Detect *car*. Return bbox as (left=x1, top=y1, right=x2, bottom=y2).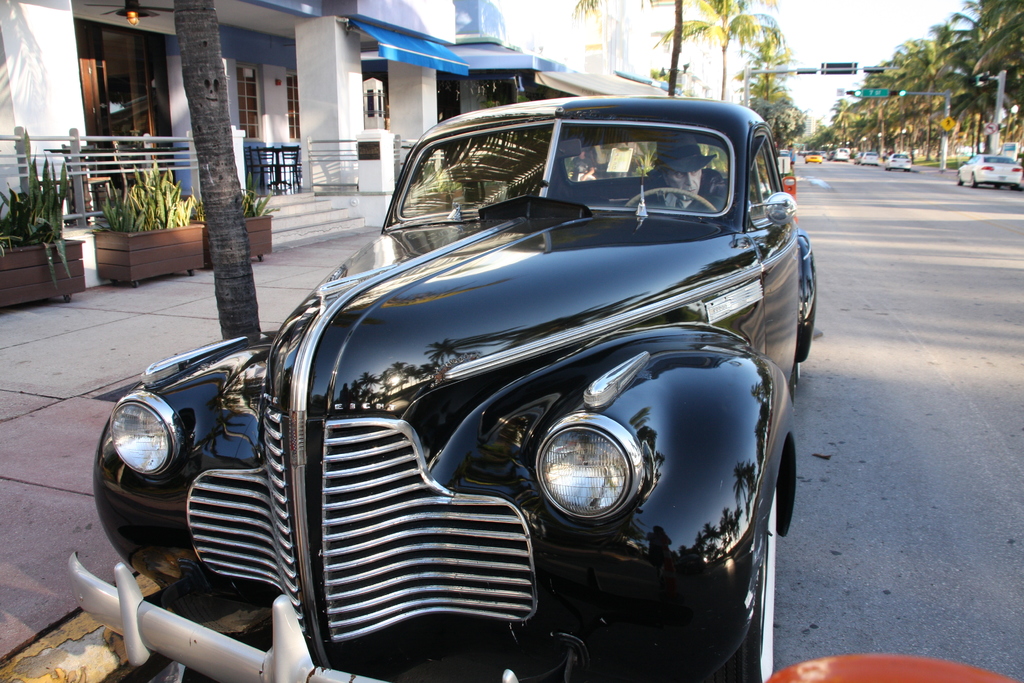
(left=885, top=150, right=914, bottom=181).
